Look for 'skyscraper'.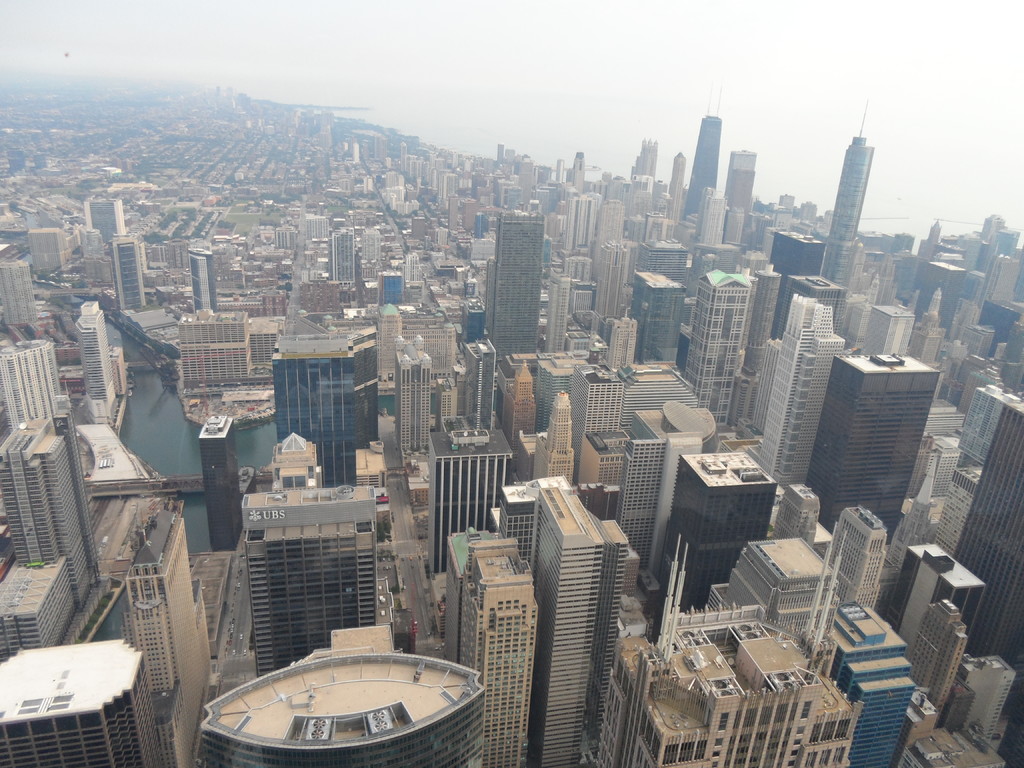
Found: <bbox>444, 524, 553, 767</bbox>.
